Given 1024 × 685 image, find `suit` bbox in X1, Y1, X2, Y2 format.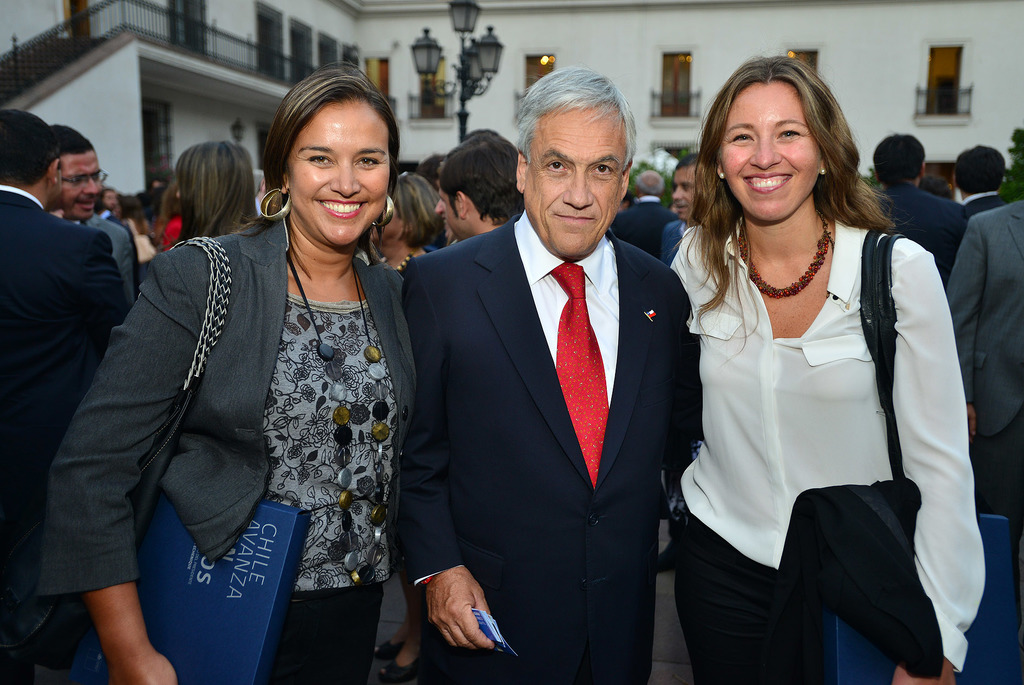
966, 193, 1011, 216.
